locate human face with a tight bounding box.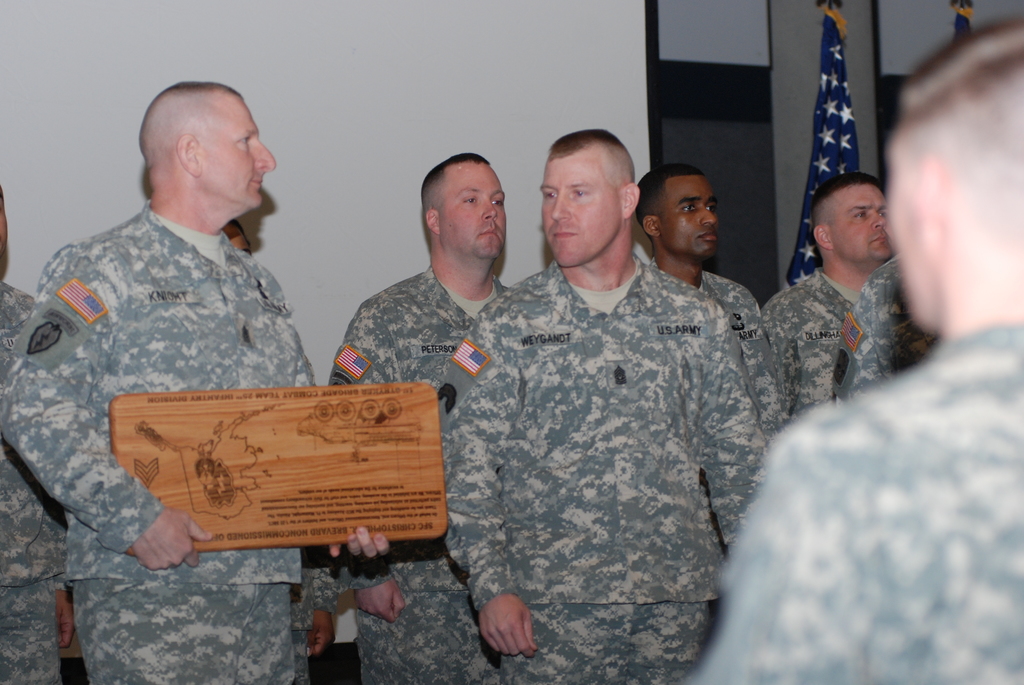
crop(440, 161, 507, 262).
